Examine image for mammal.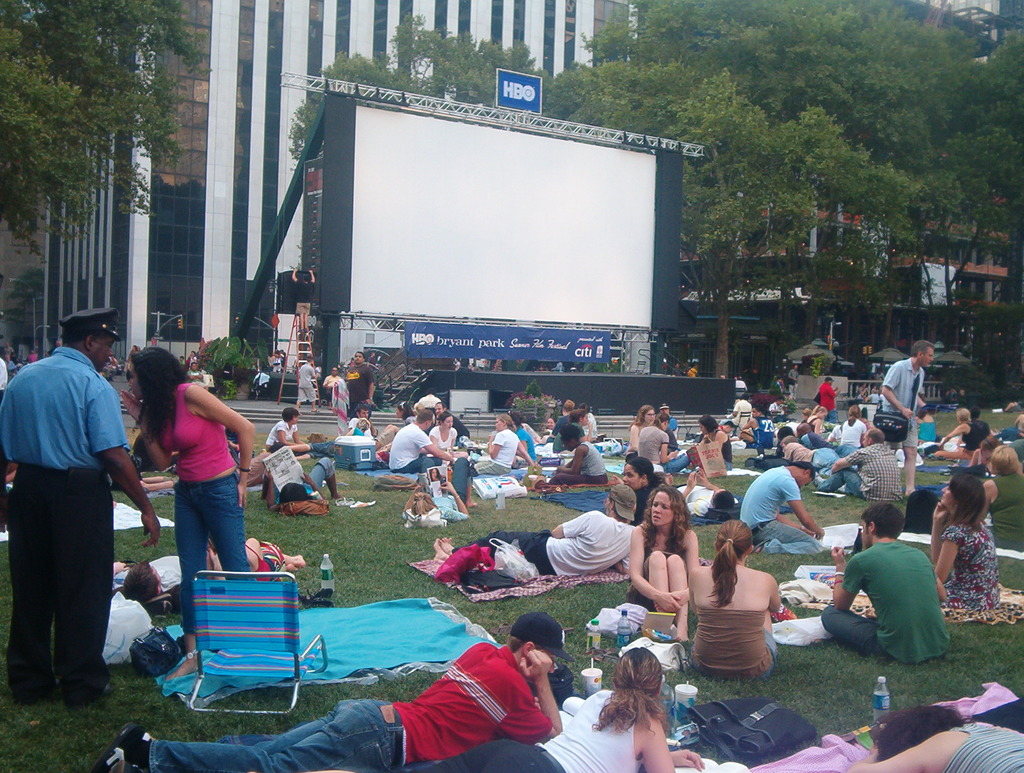
Examination result: bbox=[977, 440, 1023, 550].
